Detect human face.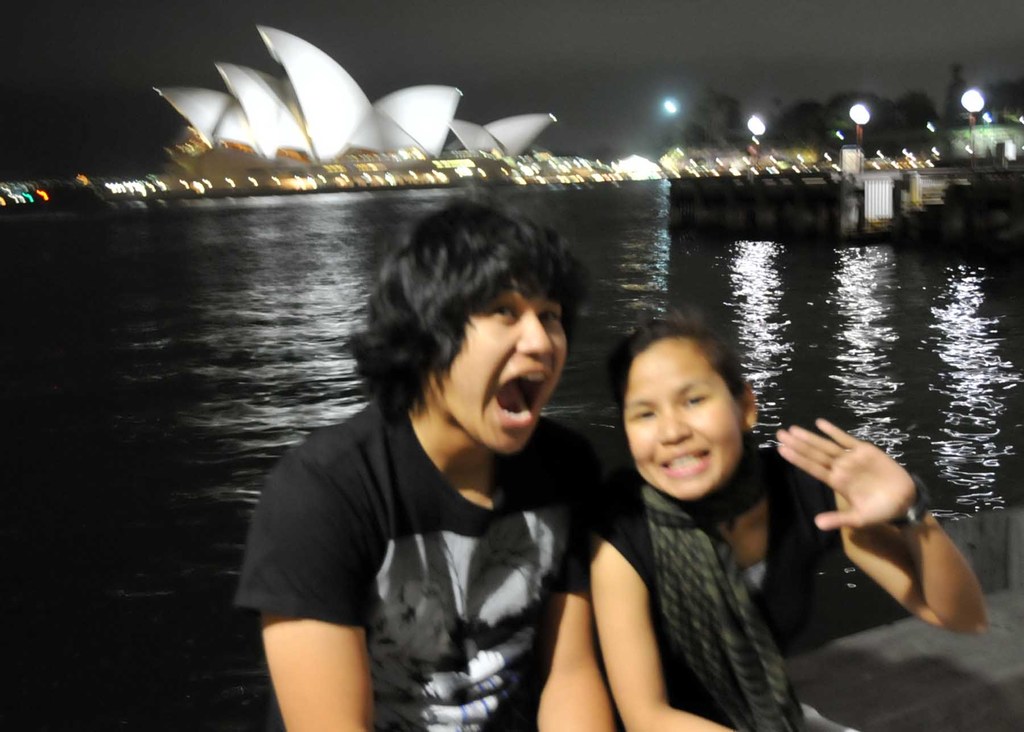
Detected at crop(623, 336, 741, 500).
